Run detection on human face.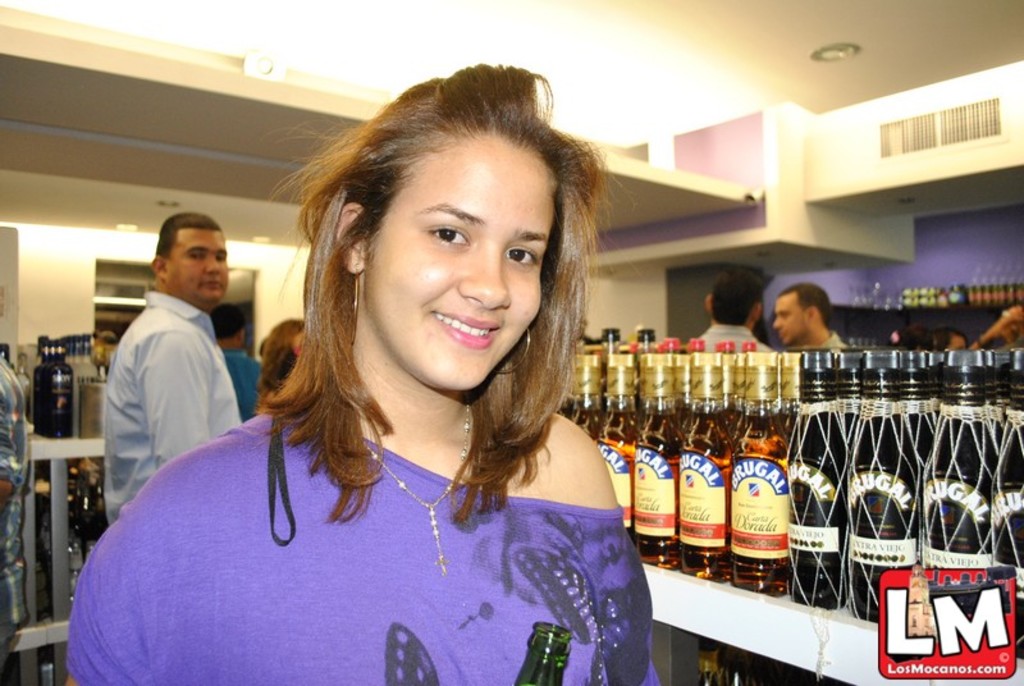
Result: {"x1": 170, "y1": 230, "x2": 229, "y2": 302}.
